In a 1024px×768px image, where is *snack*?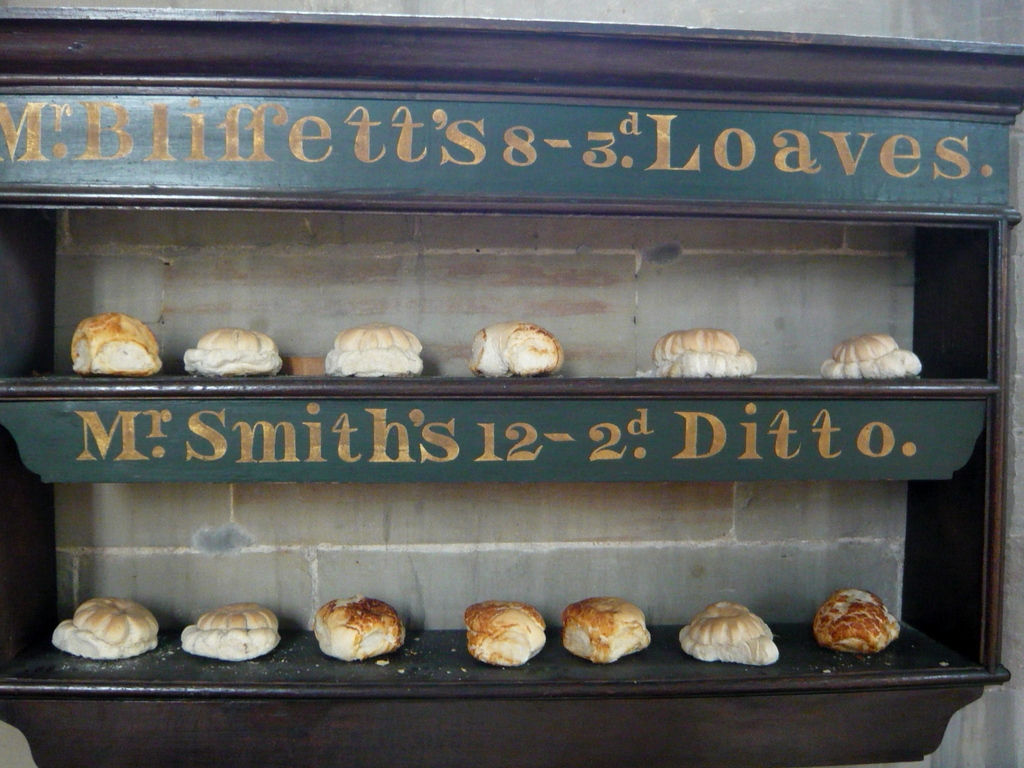
rect(318, 598, 406, 656).
